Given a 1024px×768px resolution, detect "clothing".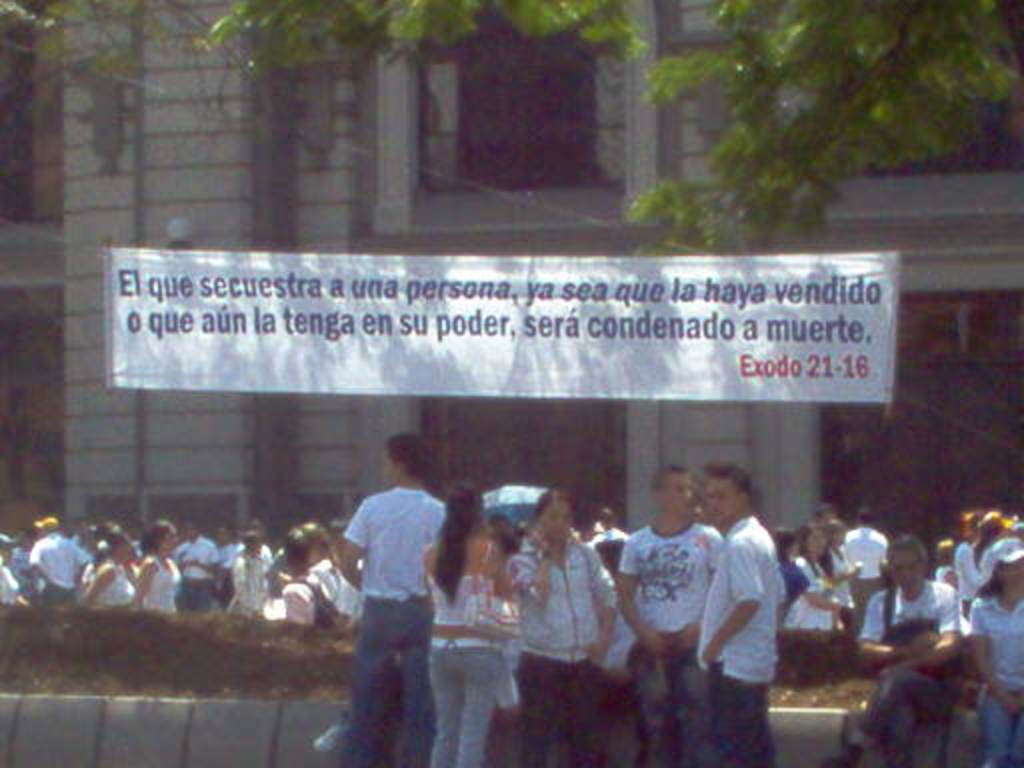
detection(694, 510, 786, 766).
